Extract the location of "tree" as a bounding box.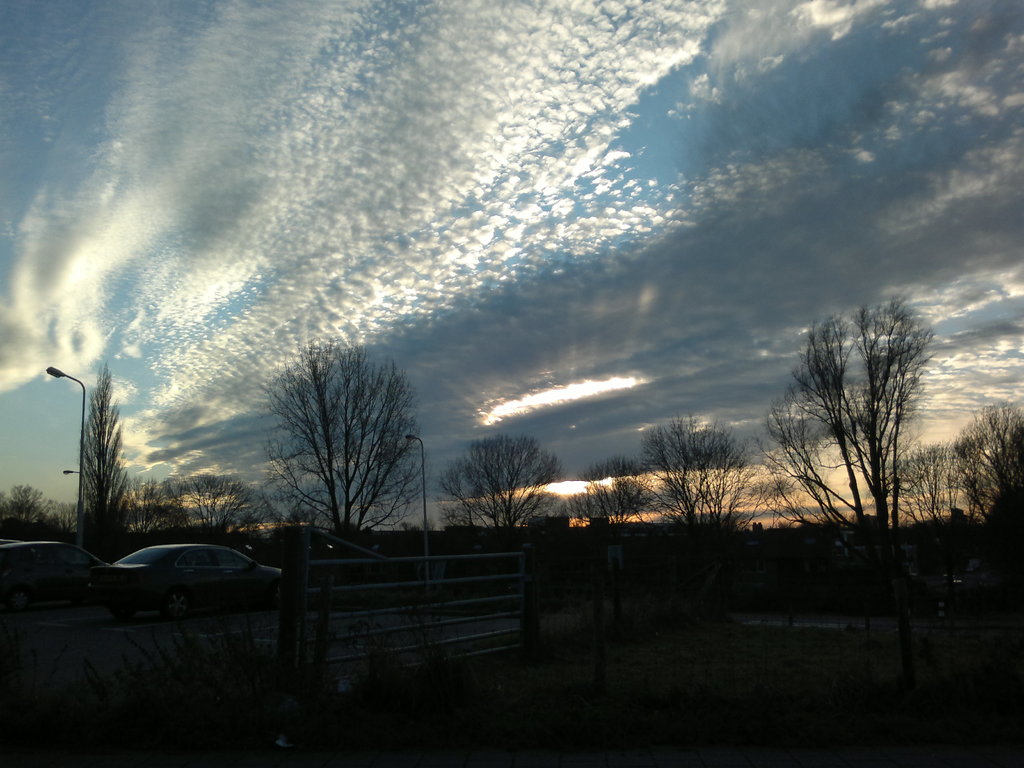
[left=434, top=430, right=568, bottom=568].
